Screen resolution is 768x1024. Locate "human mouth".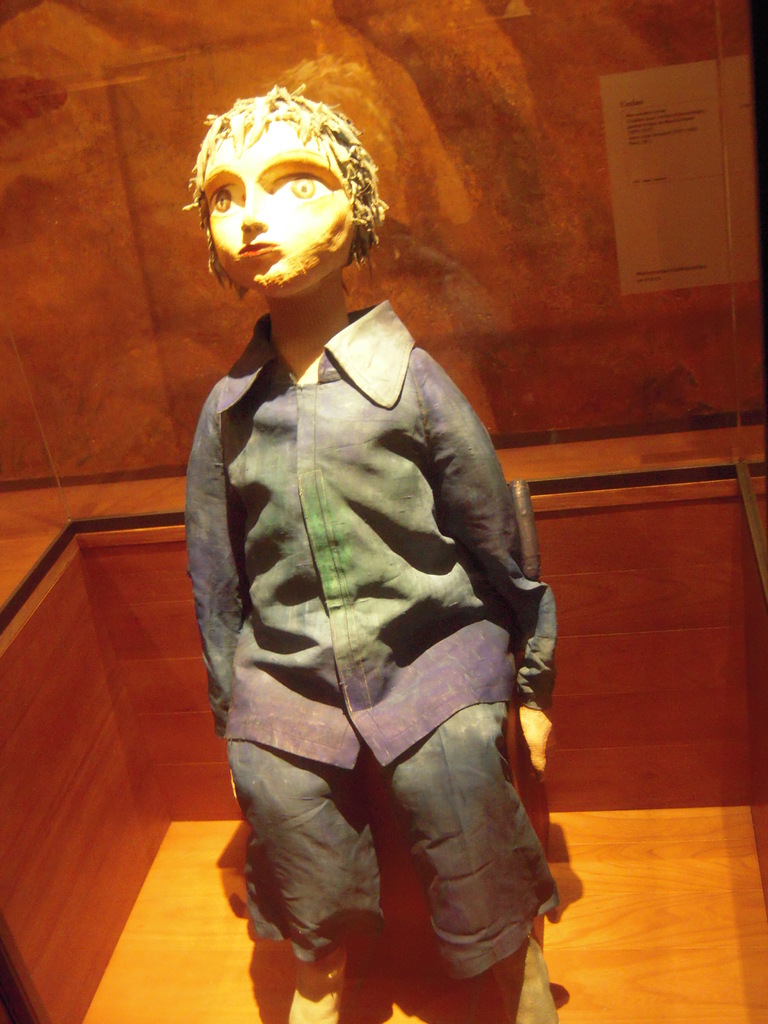
<box>236,239,280,258</box>.
